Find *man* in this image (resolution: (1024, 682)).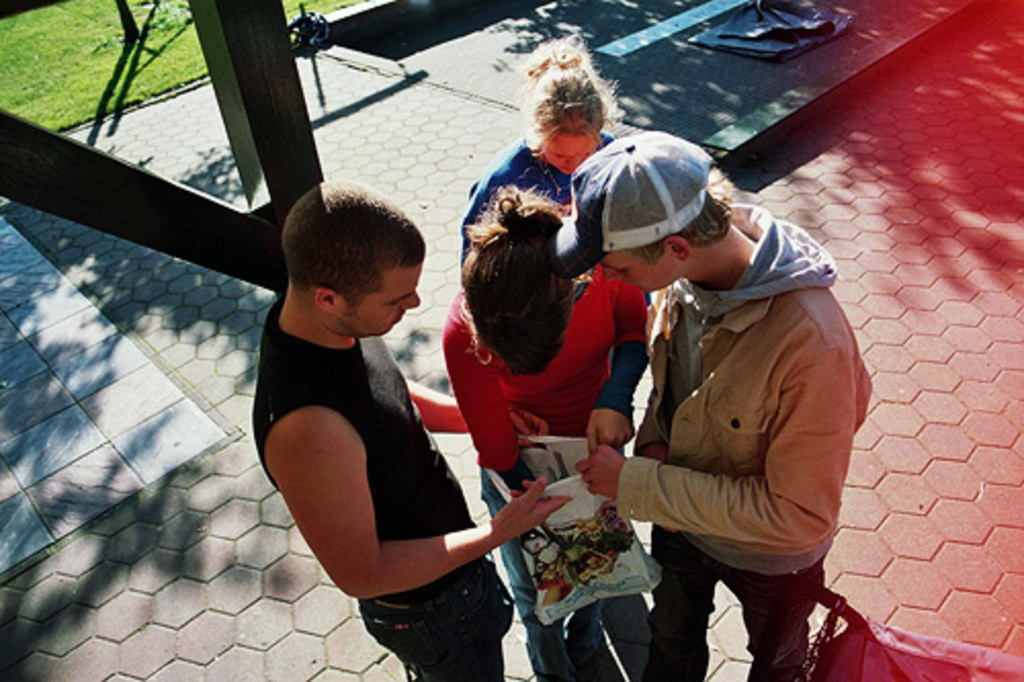
locate(240, 174, 508, 674).
